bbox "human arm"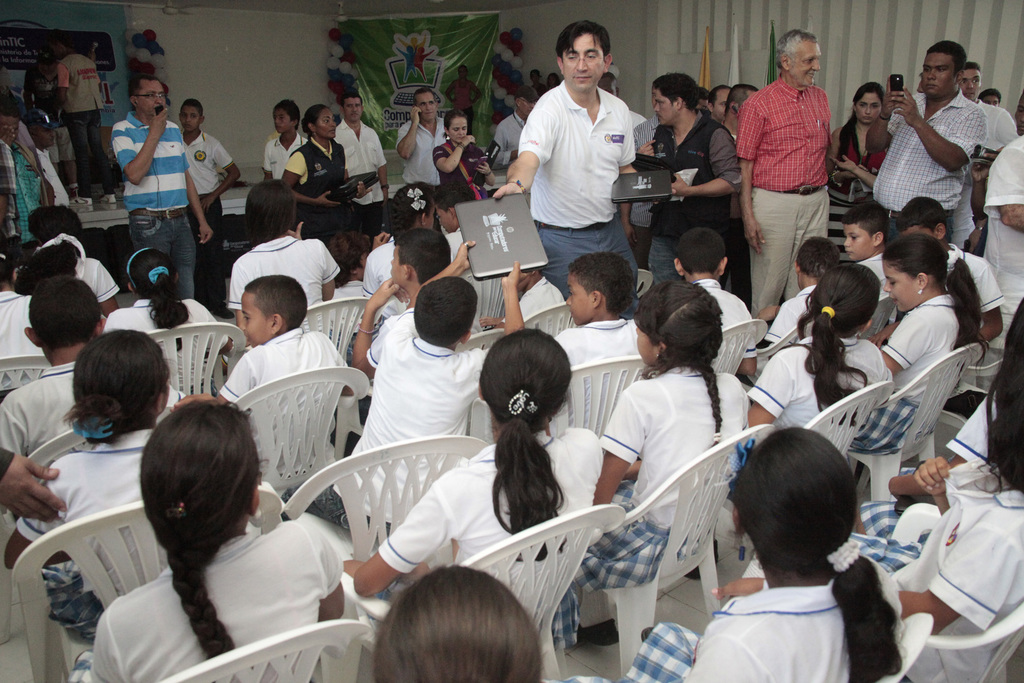
171:393:223:411
